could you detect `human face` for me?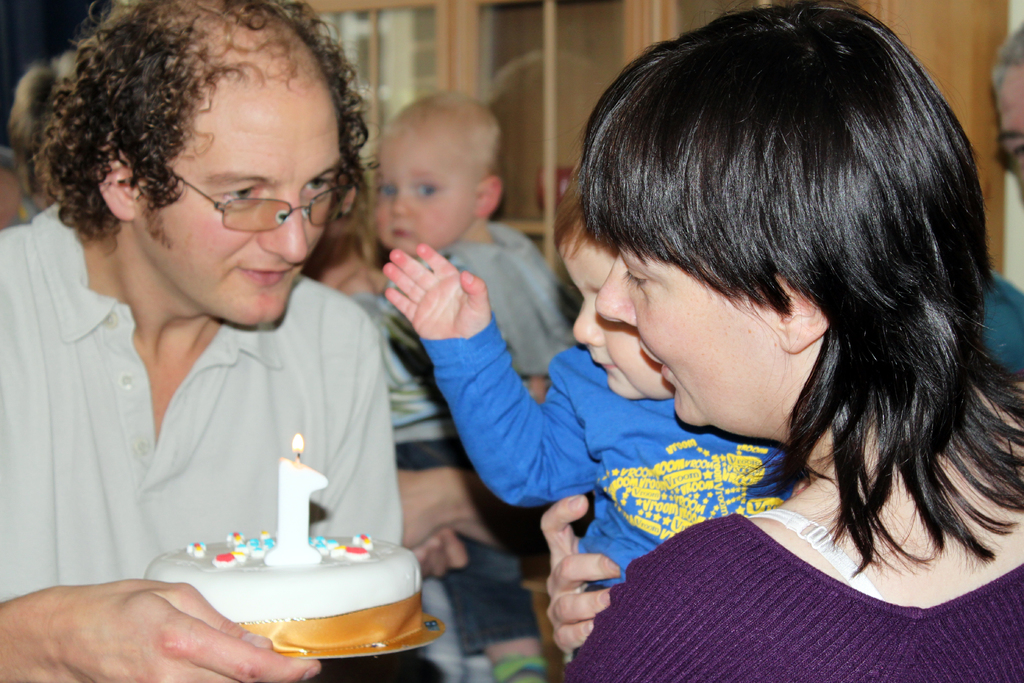
Detection result: region(136, 78, 340, 327).
